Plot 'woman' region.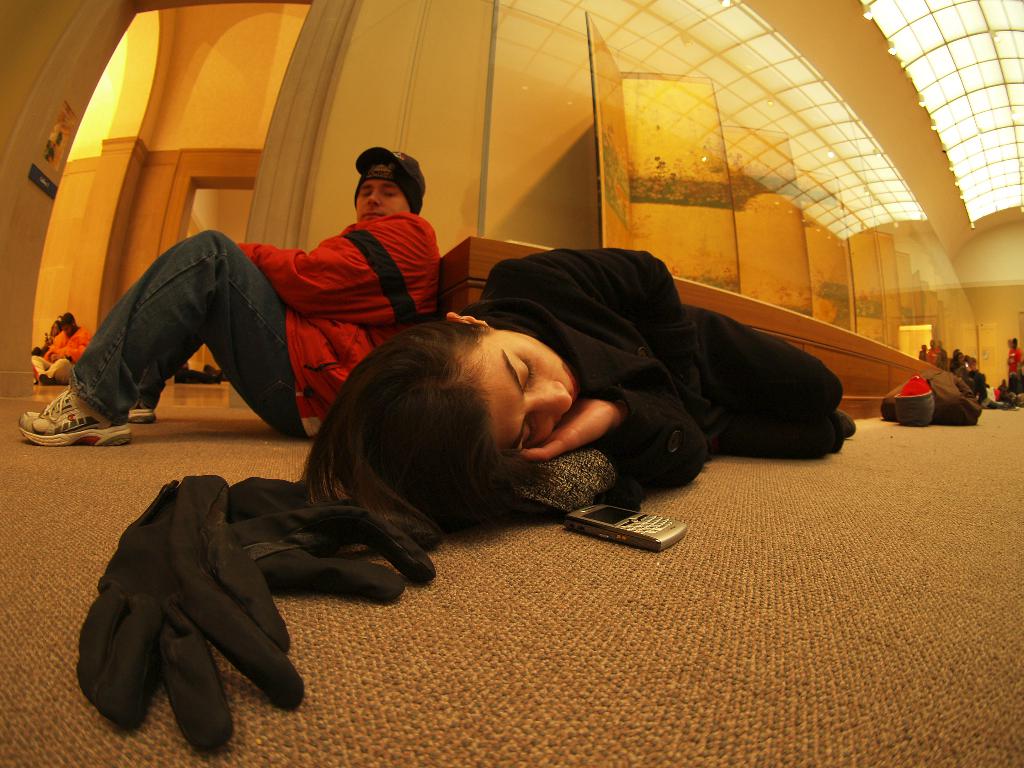
Plotted at detection(296, 244, 852, 548).
